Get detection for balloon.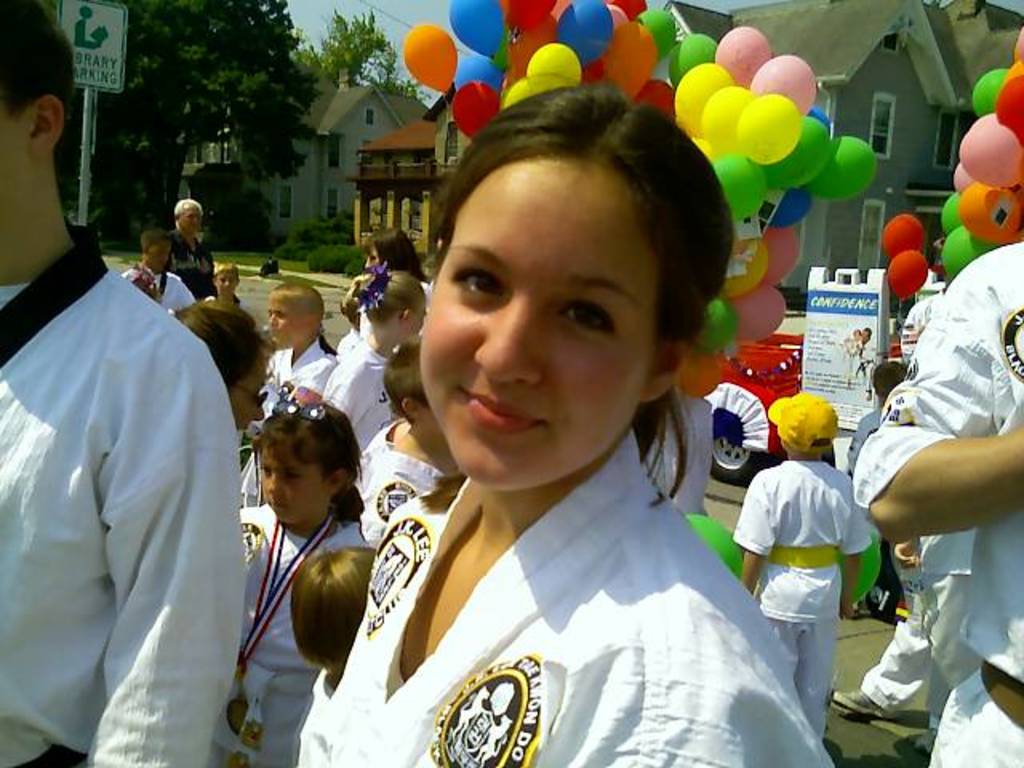
Detection: x1=403, y1=22, x2=456, y2=94.
